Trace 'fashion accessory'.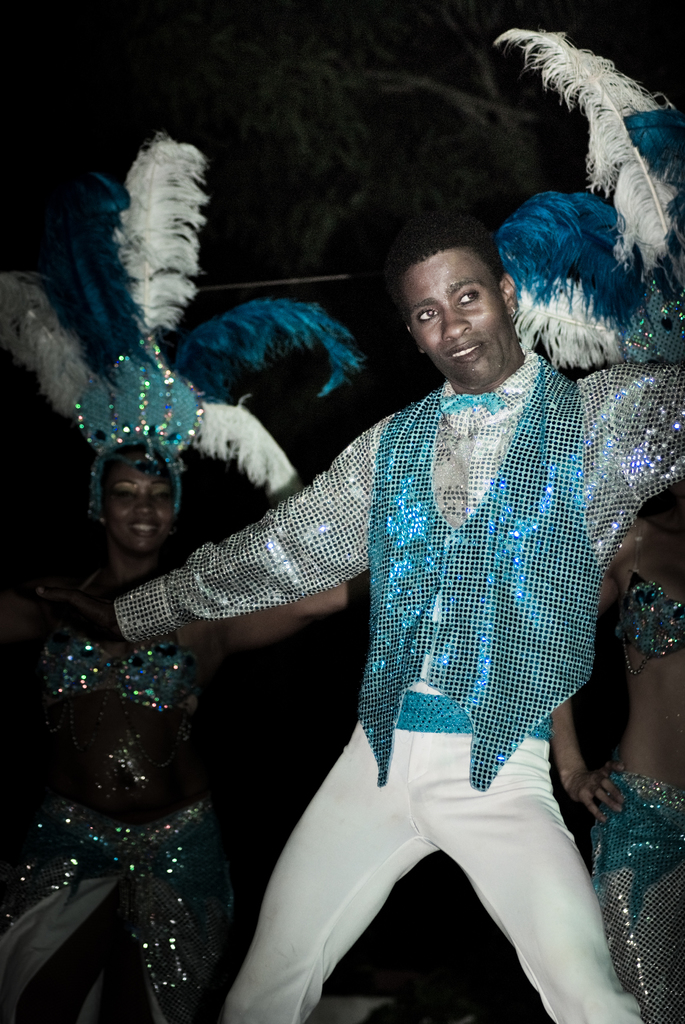
Traced to region(494, 27, 684, 371).
